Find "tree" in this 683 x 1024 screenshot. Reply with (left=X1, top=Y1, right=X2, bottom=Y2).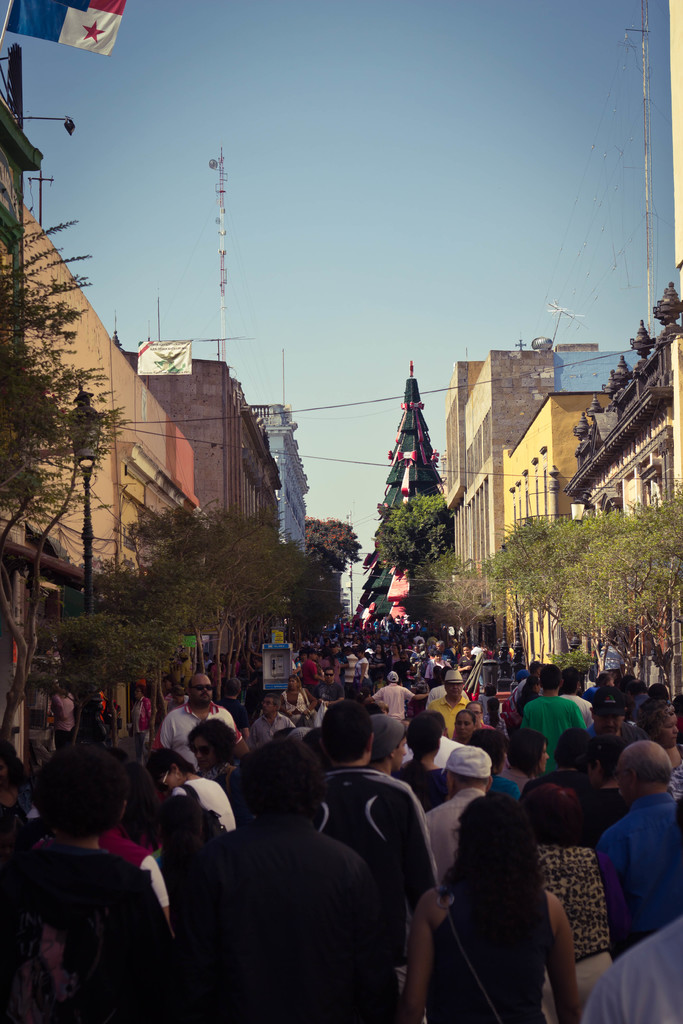
(left=553, top=479, right=682, bottom=696).
